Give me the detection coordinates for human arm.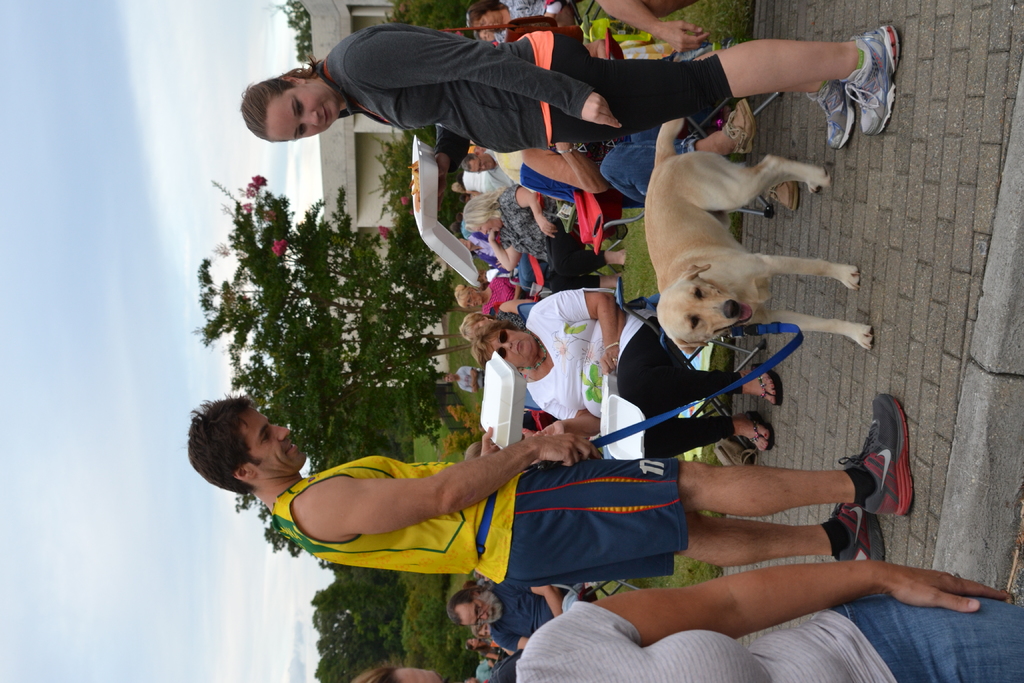
x1=346 y1=31 x2=620 y2=126.
